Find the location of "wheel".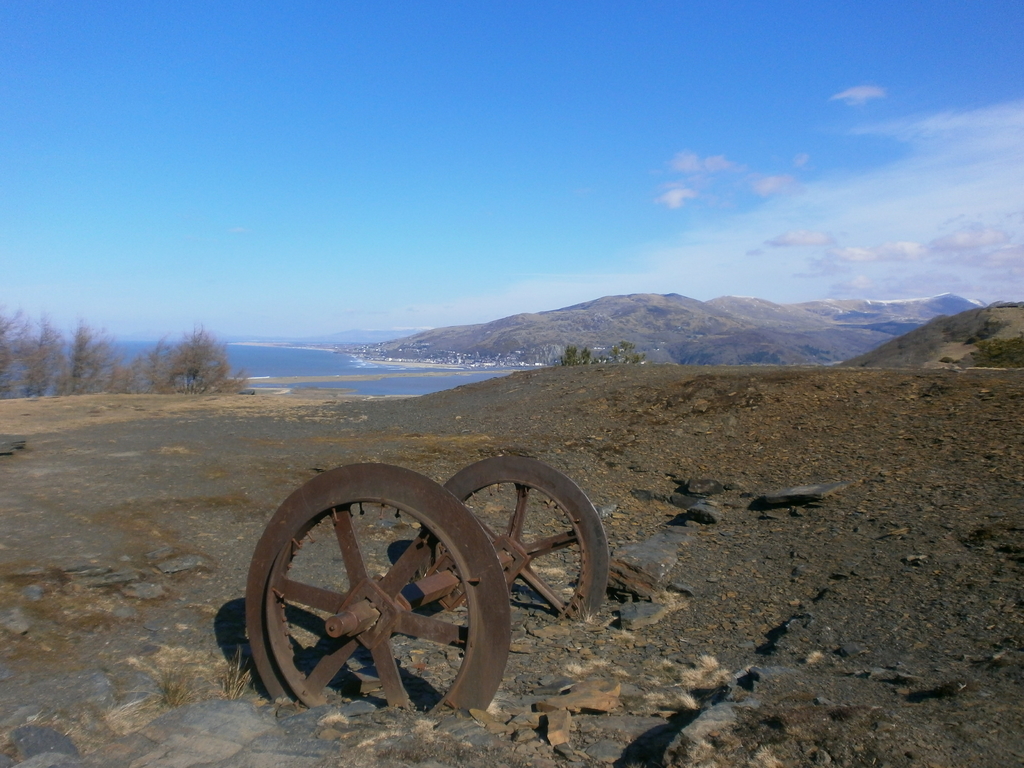
Location: locate(246, 465, 513, 719).
